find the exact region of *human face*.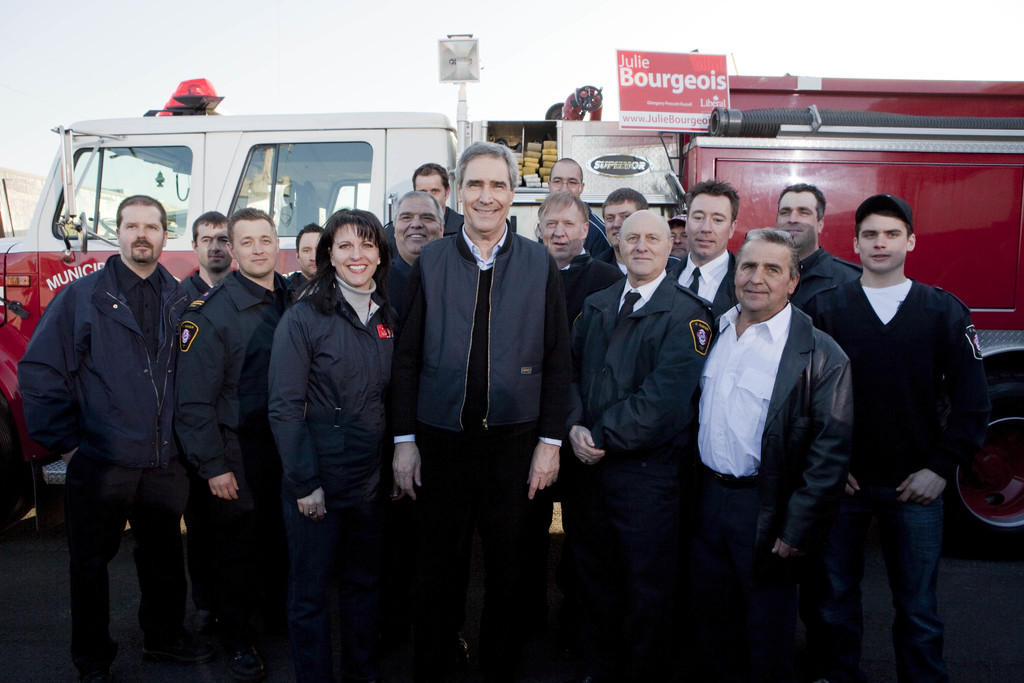
Exact region: box=[552, 160, 582, 194].
